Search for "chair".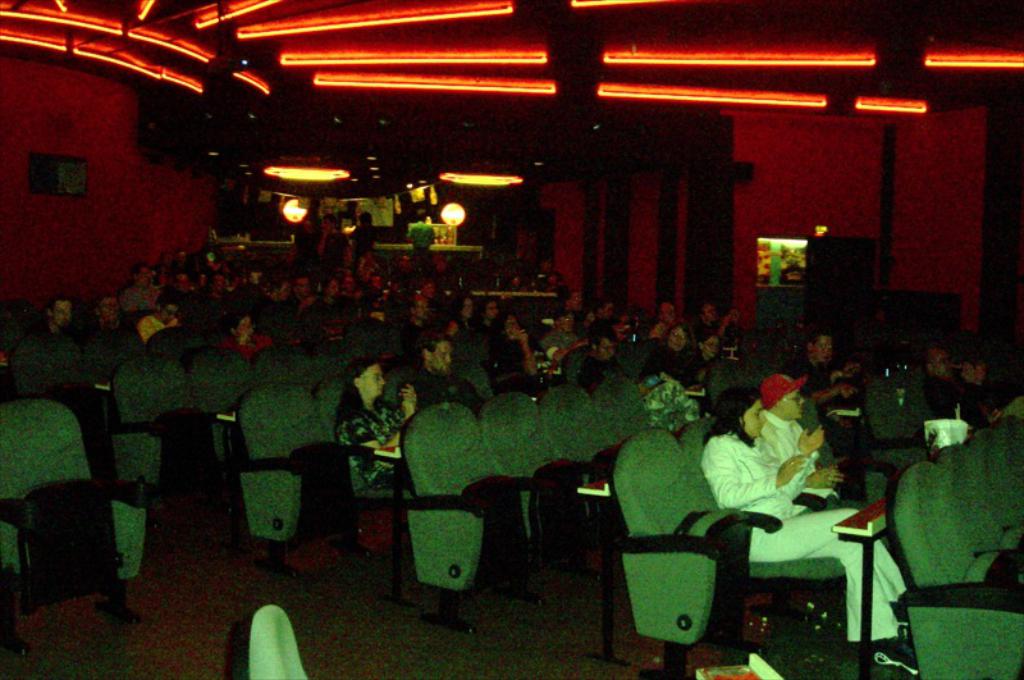
Found at {"x1": 319, "y1": 341, "x2": 365, "y2": 397}.
